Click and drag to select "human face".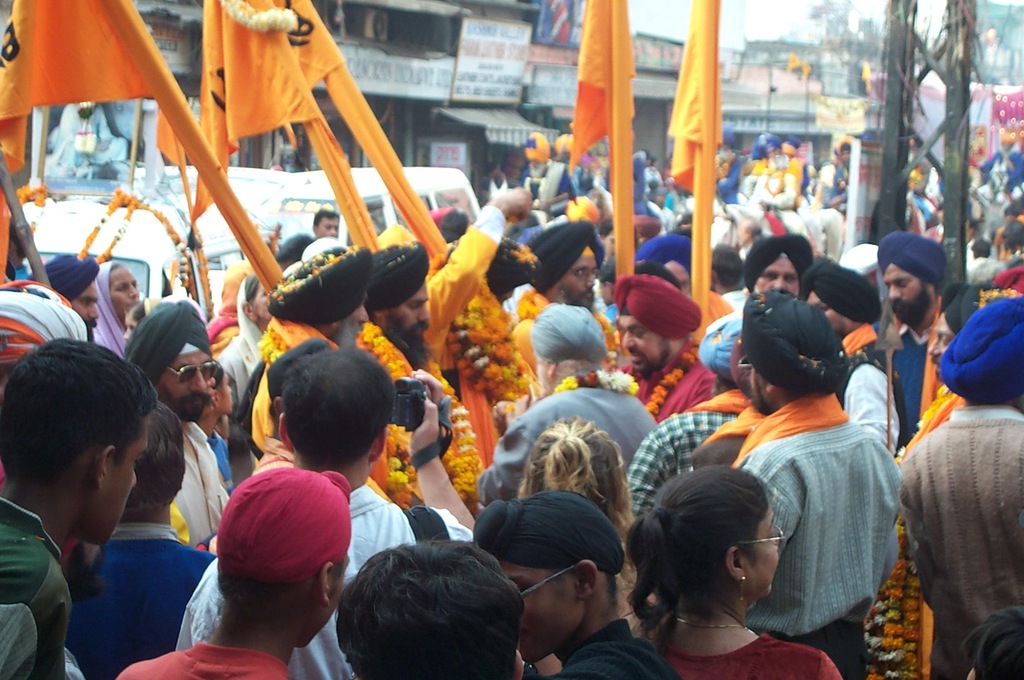
Selection: 550 243 604 310.
